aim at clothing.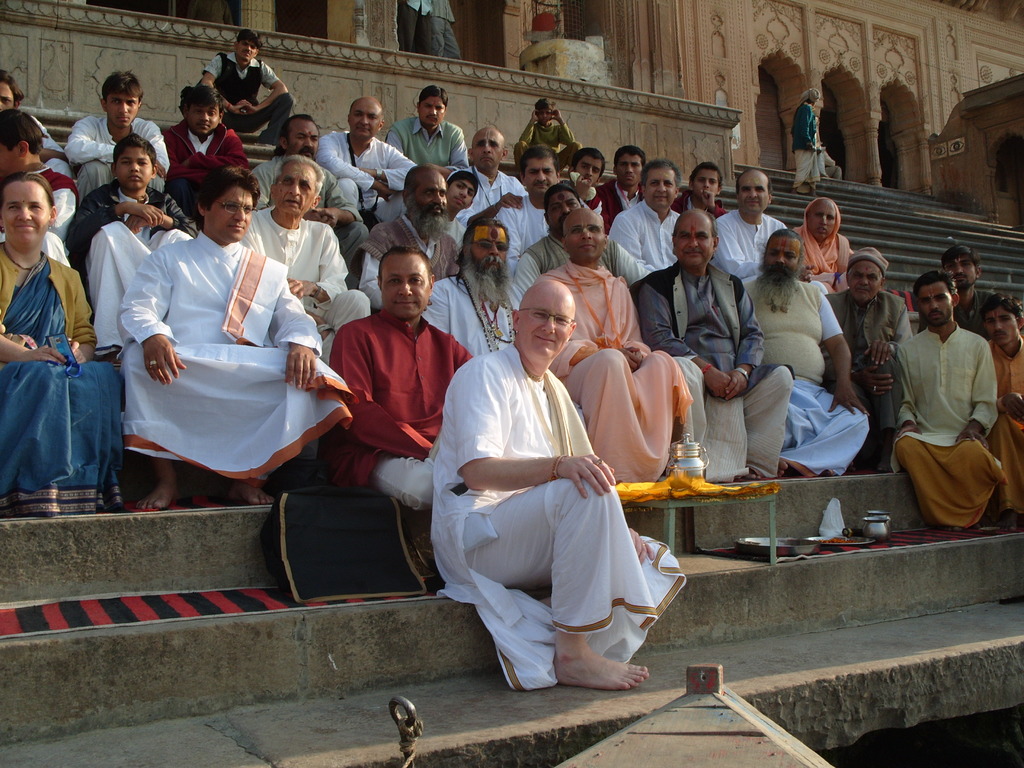
Aimed at <box>317,282,472,495</box>.
